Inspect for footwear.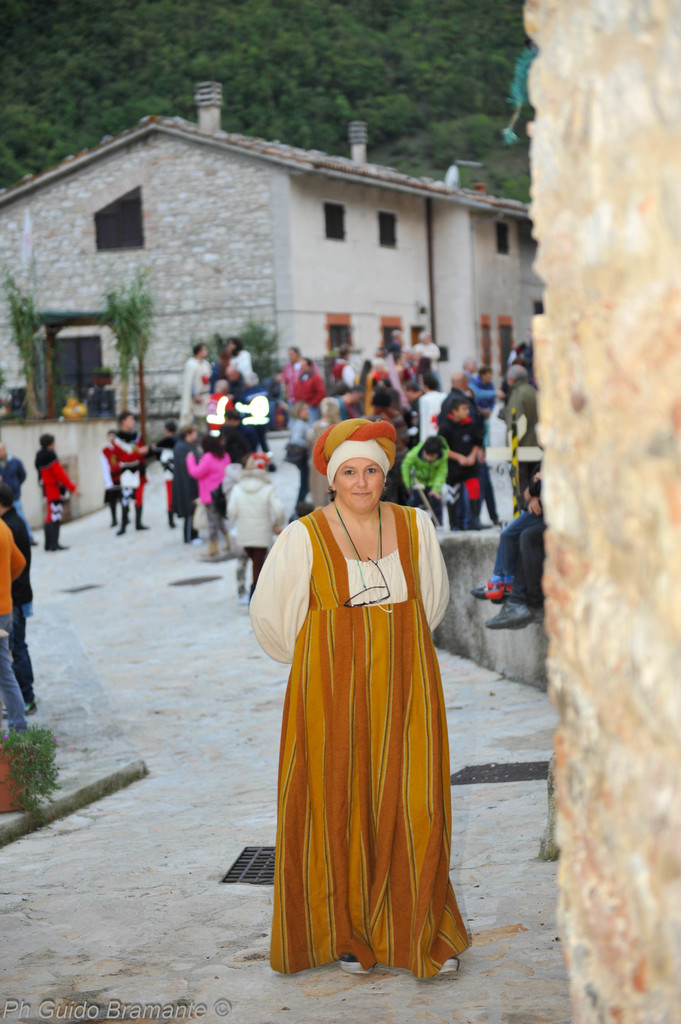
Inspection: (339,953,372,974).
